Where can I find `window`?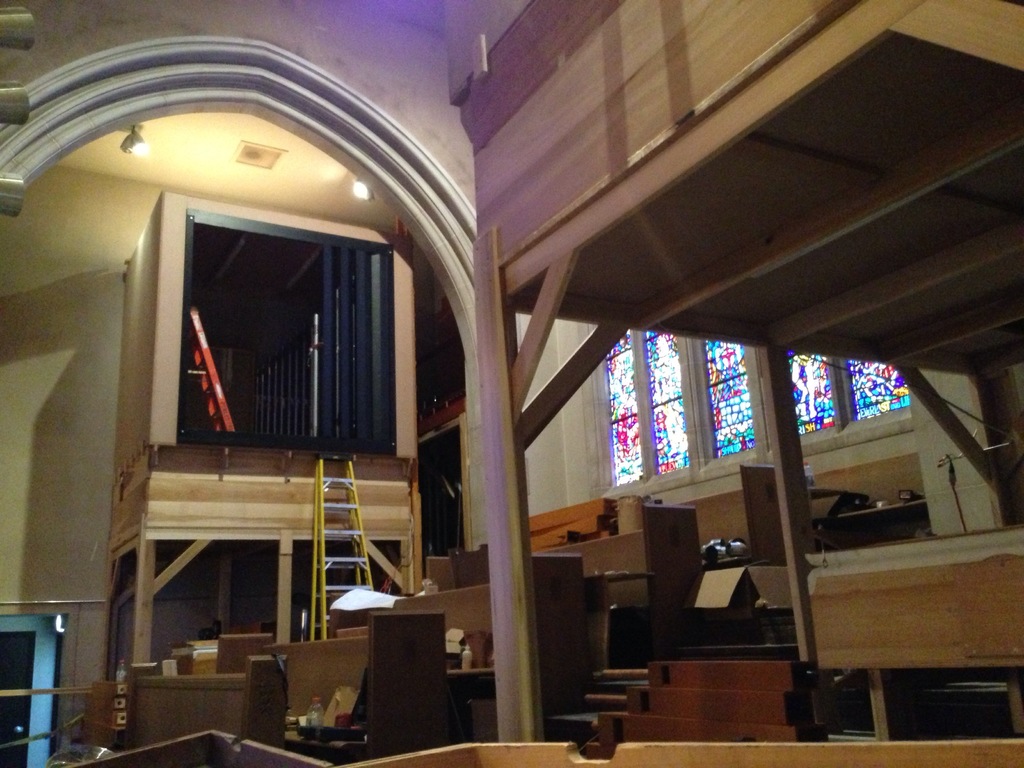
You can find it at (x1=762, y1=335, x2=940, y2=467).
